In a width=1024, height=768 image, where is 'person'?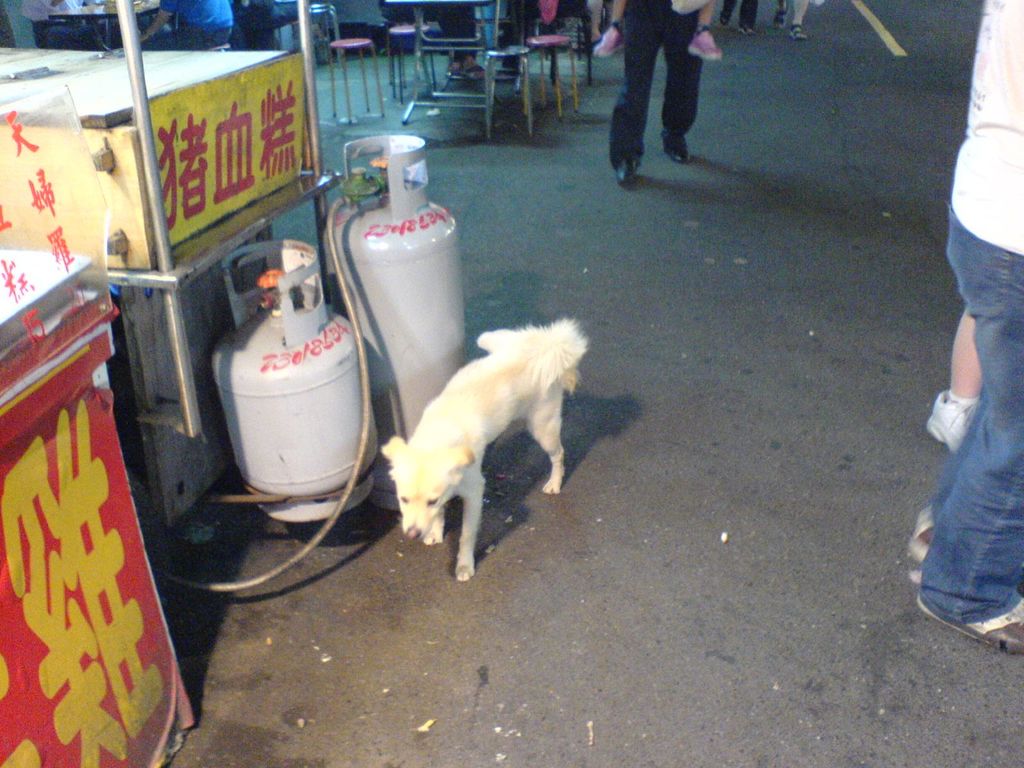
(592,0,723,61).
